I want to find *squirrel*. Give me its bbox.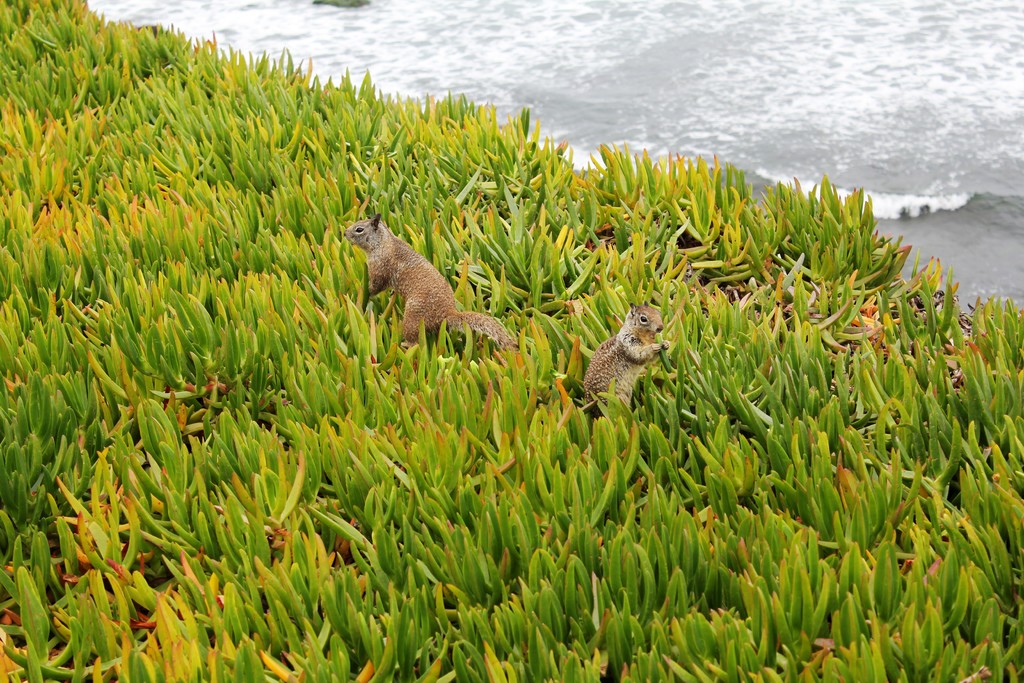
rect(575, 278, 675, 416).
